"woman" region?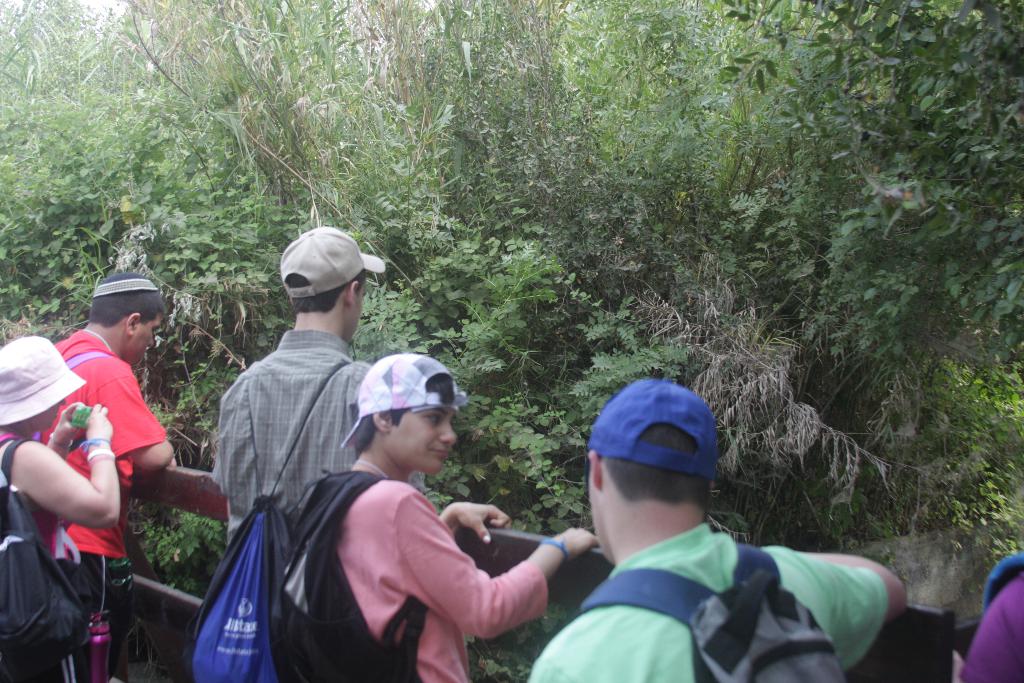
0, 338, 123, 682
